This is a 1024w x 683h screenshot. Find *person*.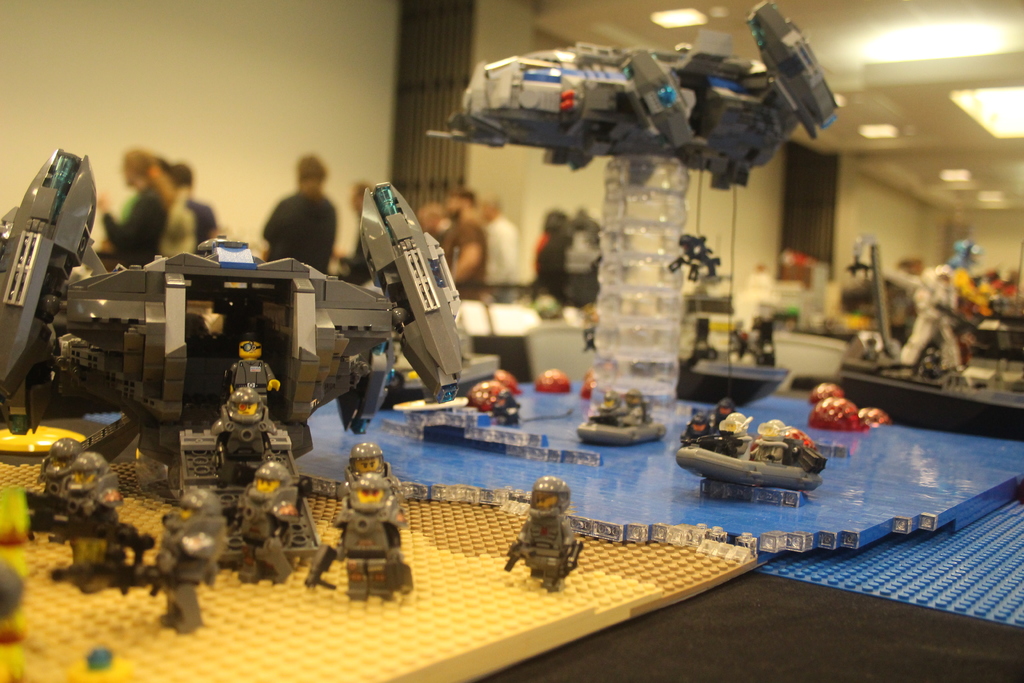
Bounding box: 895, 260, 968, 385.
